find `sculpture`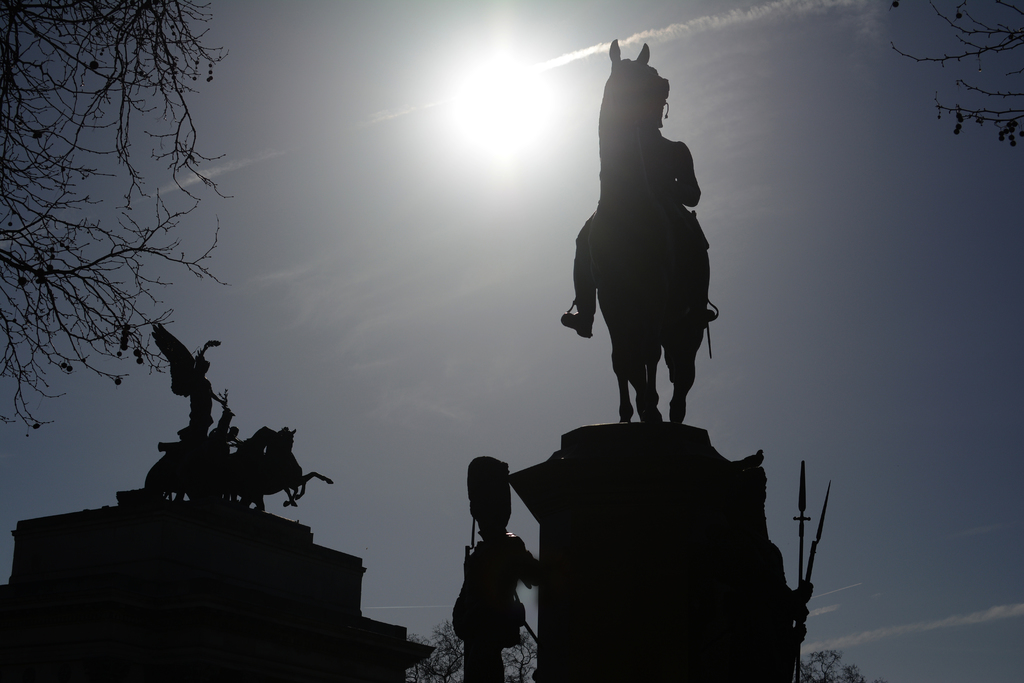
[755, 457, 833, 682]
